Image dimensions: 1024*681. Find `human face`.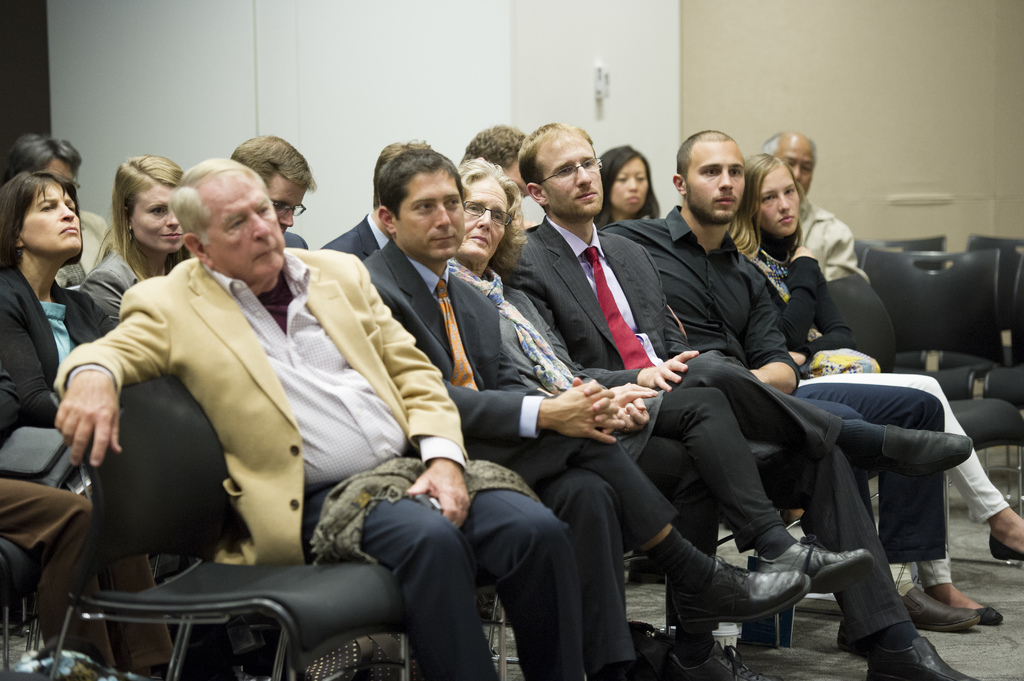
[x1=269, y1=172, x2=307, y2=232].
